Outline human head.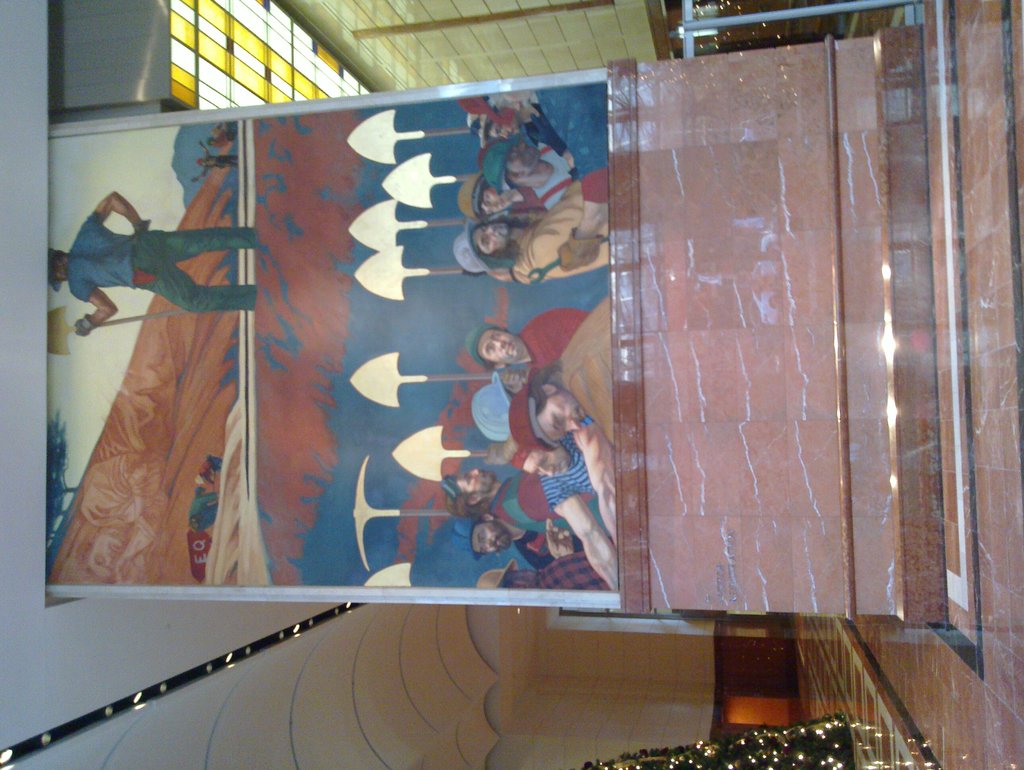
Outline: bbox=[482, 138, 539, 192].
